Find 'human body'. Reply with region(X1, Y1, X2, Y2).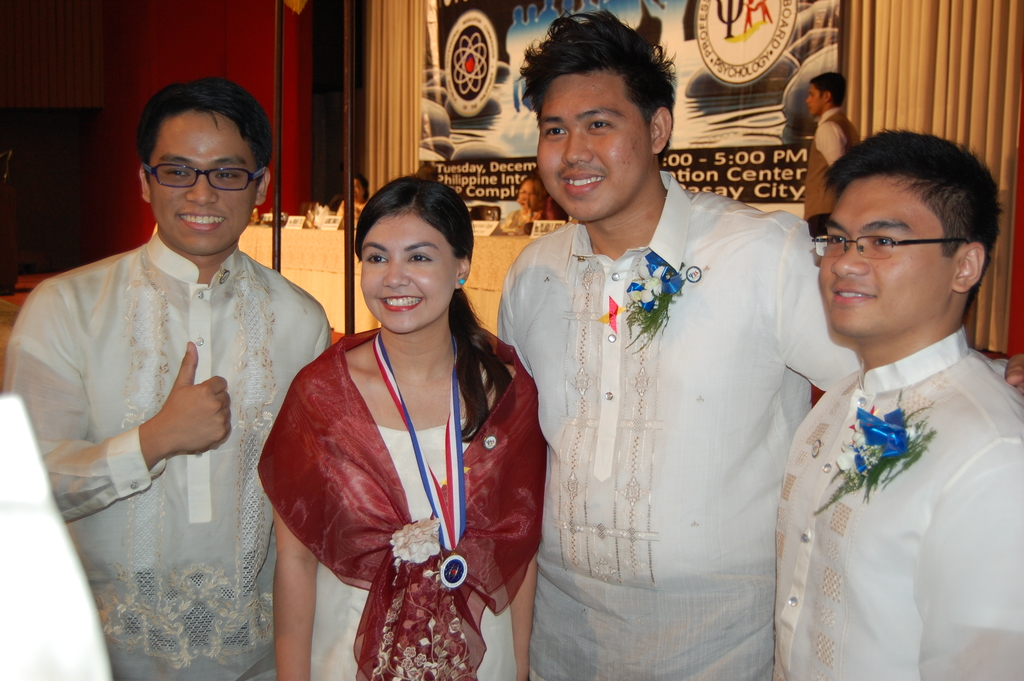
region(492, 11, 1023, 680).
